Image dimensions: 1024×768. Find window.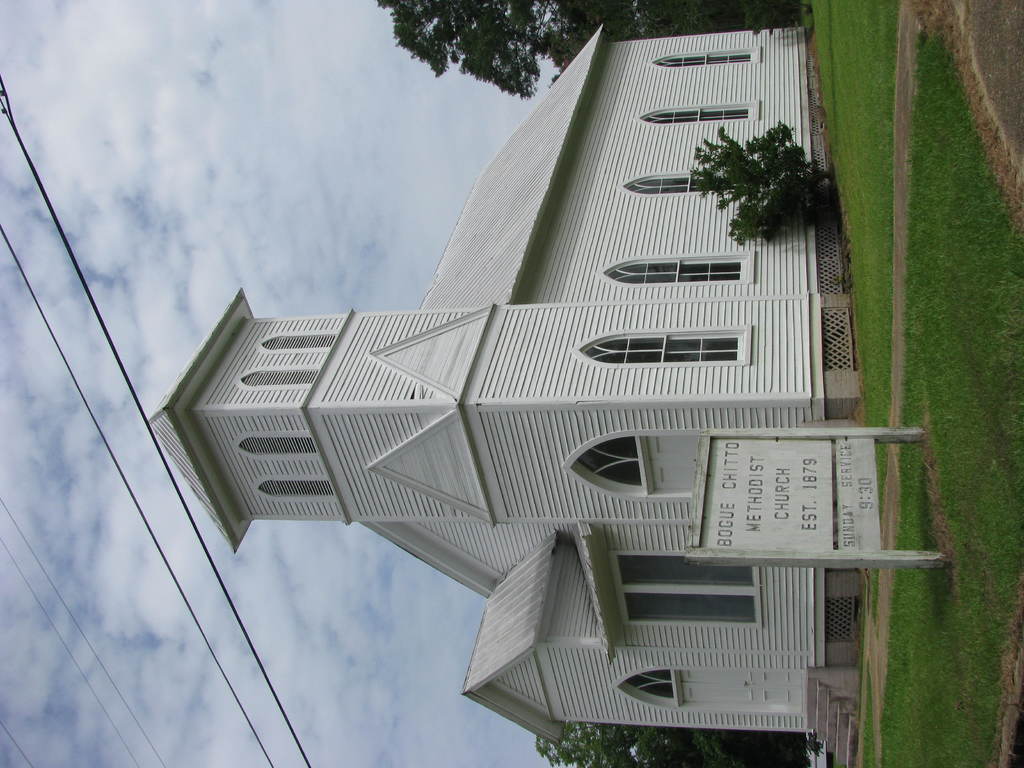
[x1=255, y1=477, x2=333, y2=504].
